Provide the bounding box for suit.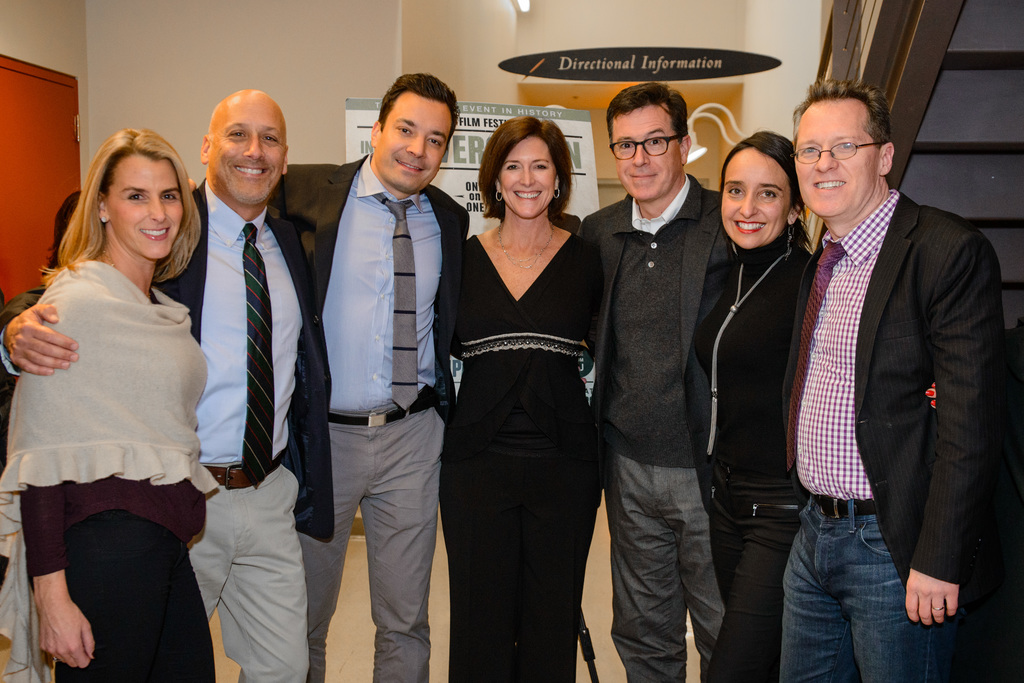
BBox(0, 173, 339, 682).
